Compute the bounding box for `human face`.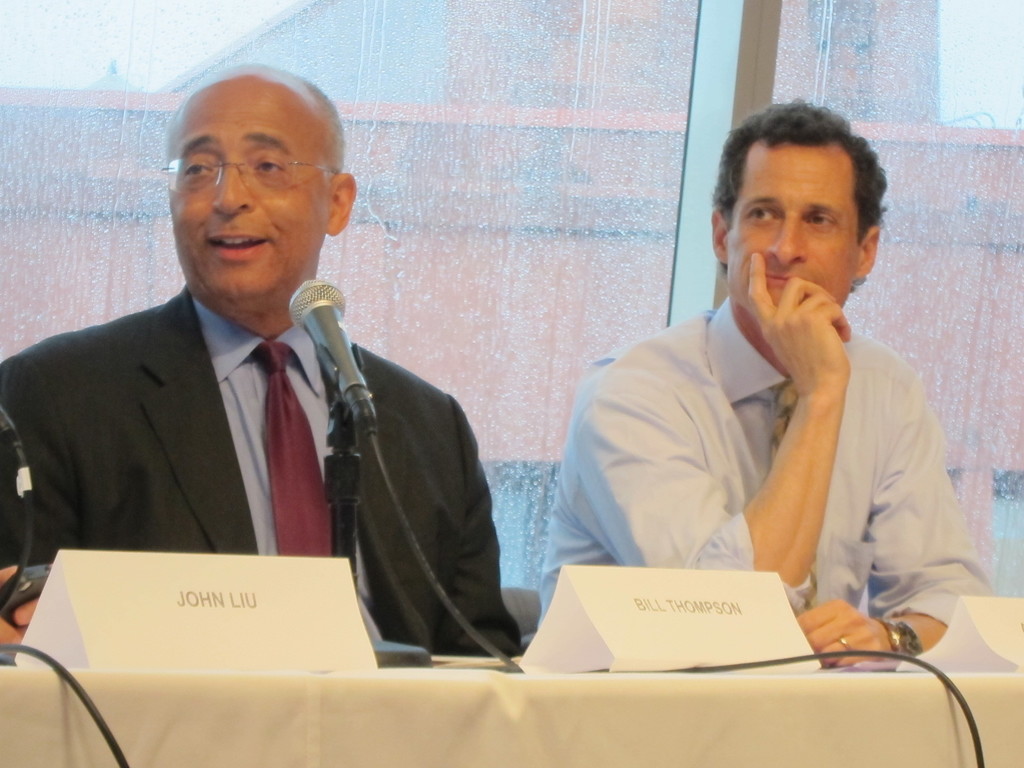
<region>736, 135, 858, 310</region>.
